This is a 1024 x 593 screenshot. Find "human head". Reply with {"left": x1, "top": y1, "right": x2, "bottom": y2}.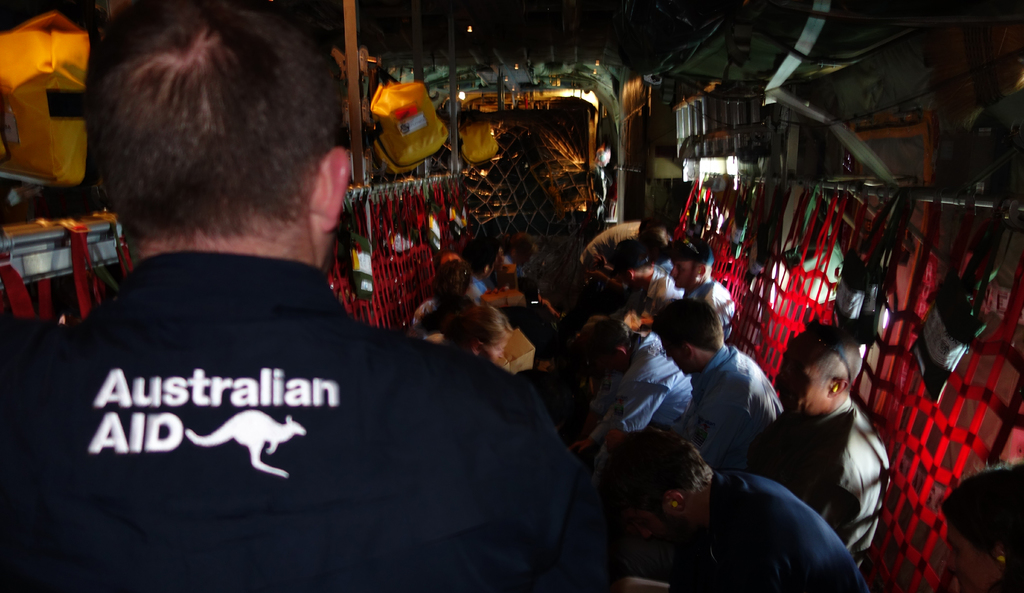
{"left": 459, "top": 240, "right": 499, "bottom": 275}.
